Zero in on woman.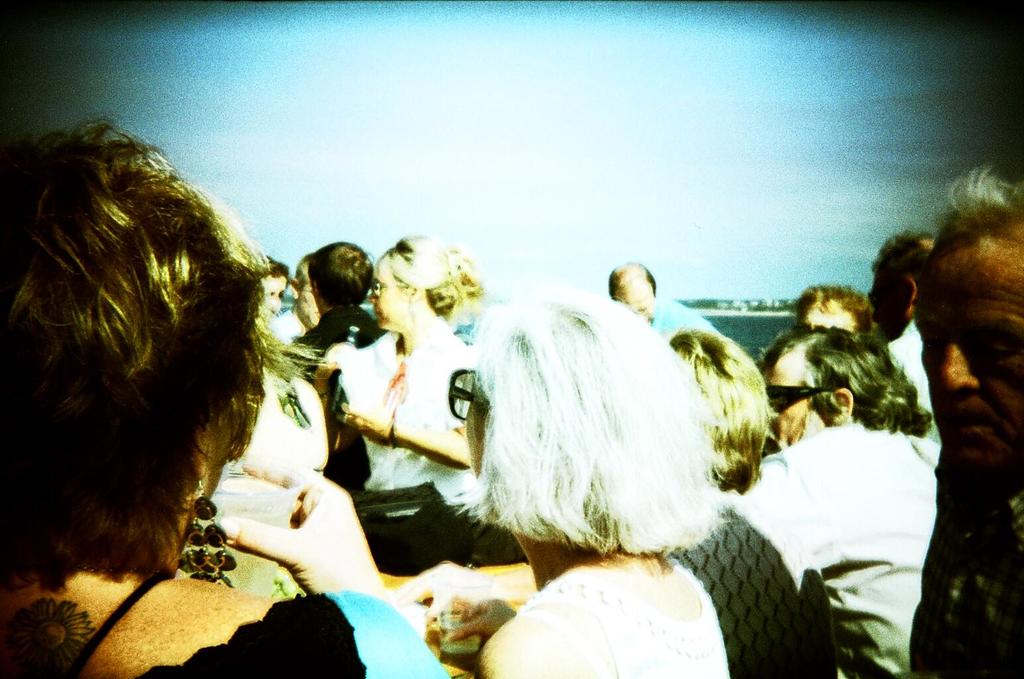
Zeroed in: left=259, top=249, right=290, bottom=323.
